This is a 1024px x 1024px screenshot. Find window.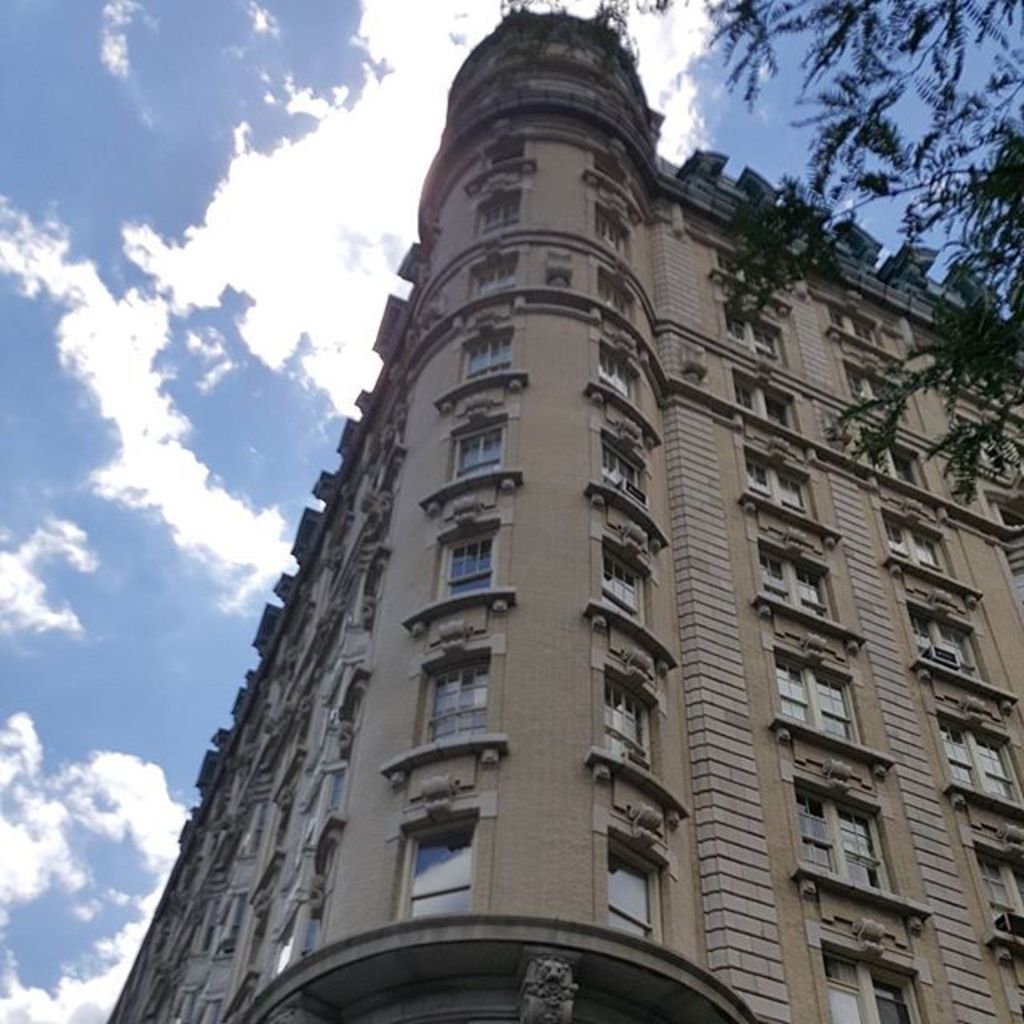
Bounding box: bbox(597, 350, 634, 392).
